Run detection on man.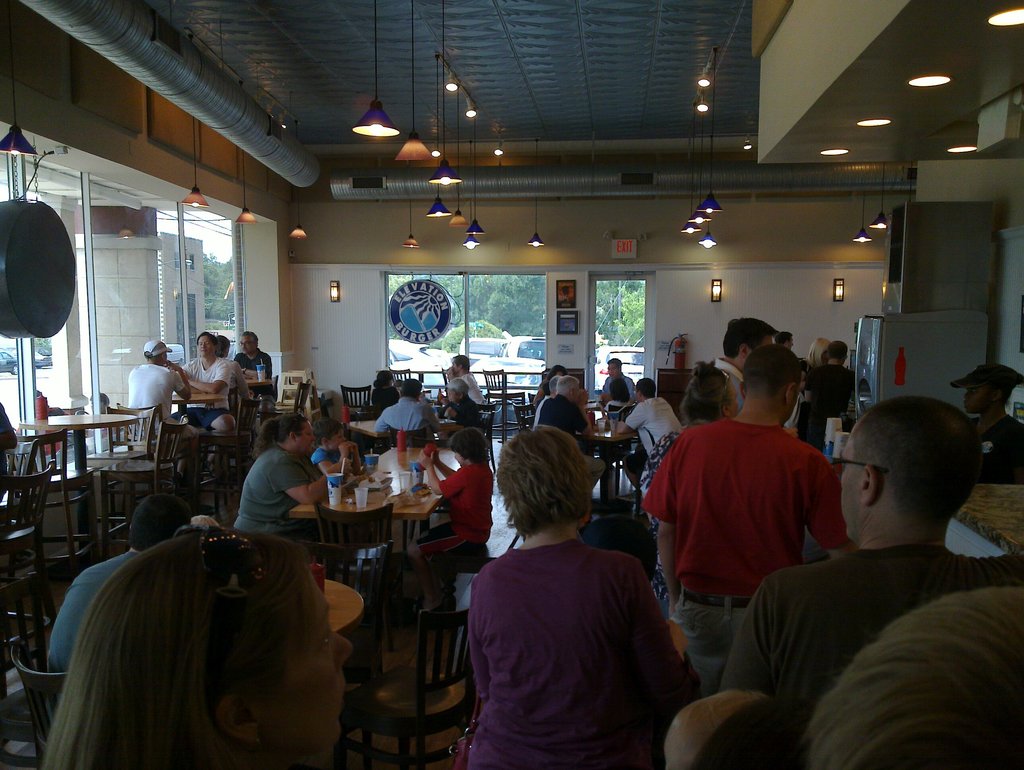
Result: {"left": 371, "top": 376, "right": 437, "bottom": 434}.
